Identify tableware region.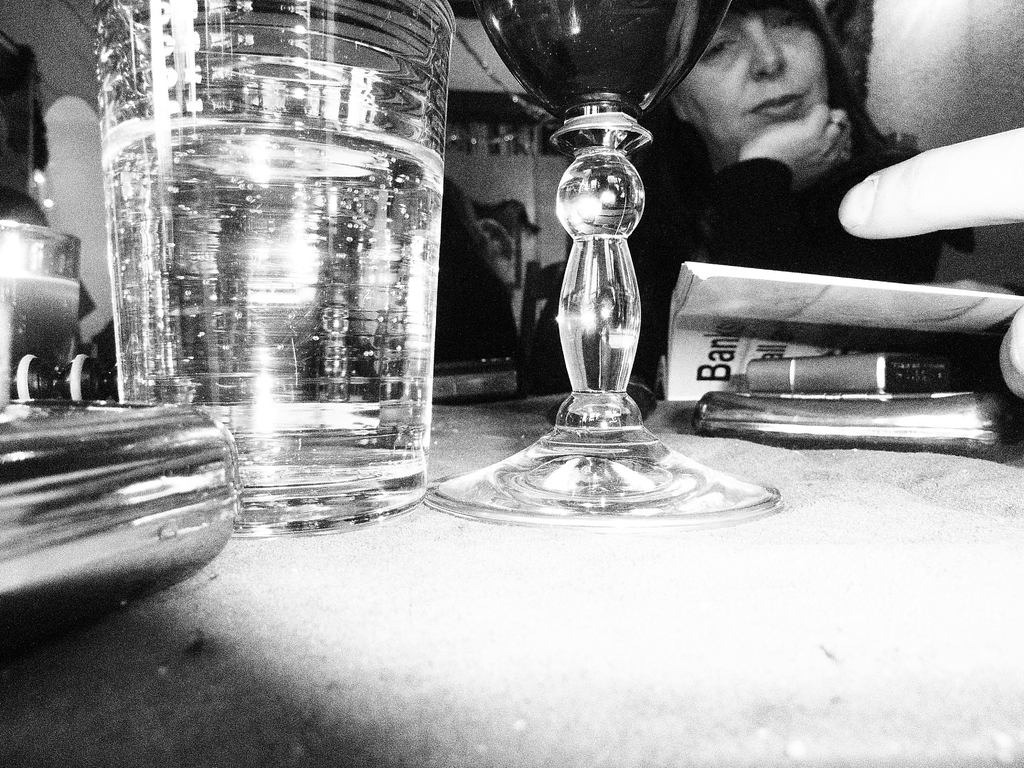
Region: bbox(0, 212, 88, 399).
